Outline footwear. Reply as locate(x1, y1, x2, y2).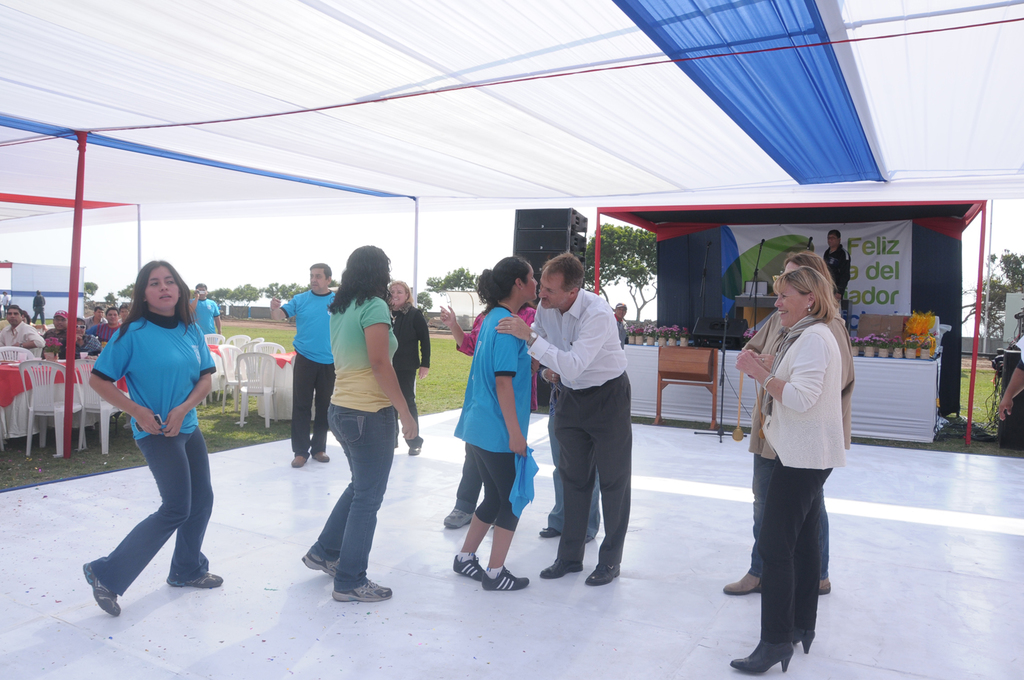
locate(300, 553, 338, 576).
